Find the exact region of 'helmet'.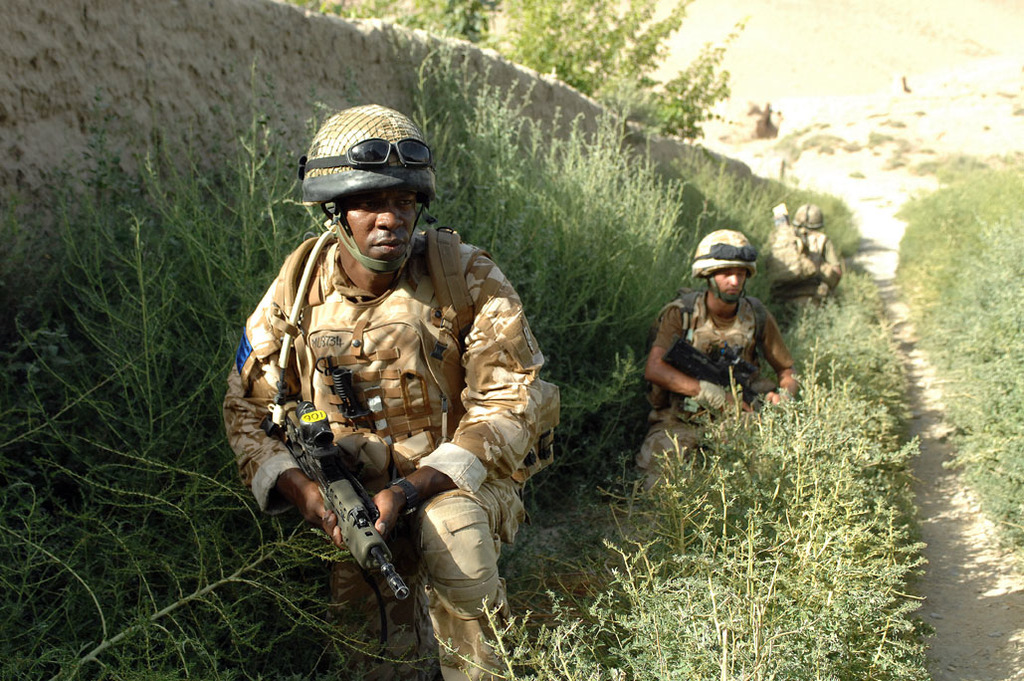
Exact region: detection(303, 101, 440, 273).
